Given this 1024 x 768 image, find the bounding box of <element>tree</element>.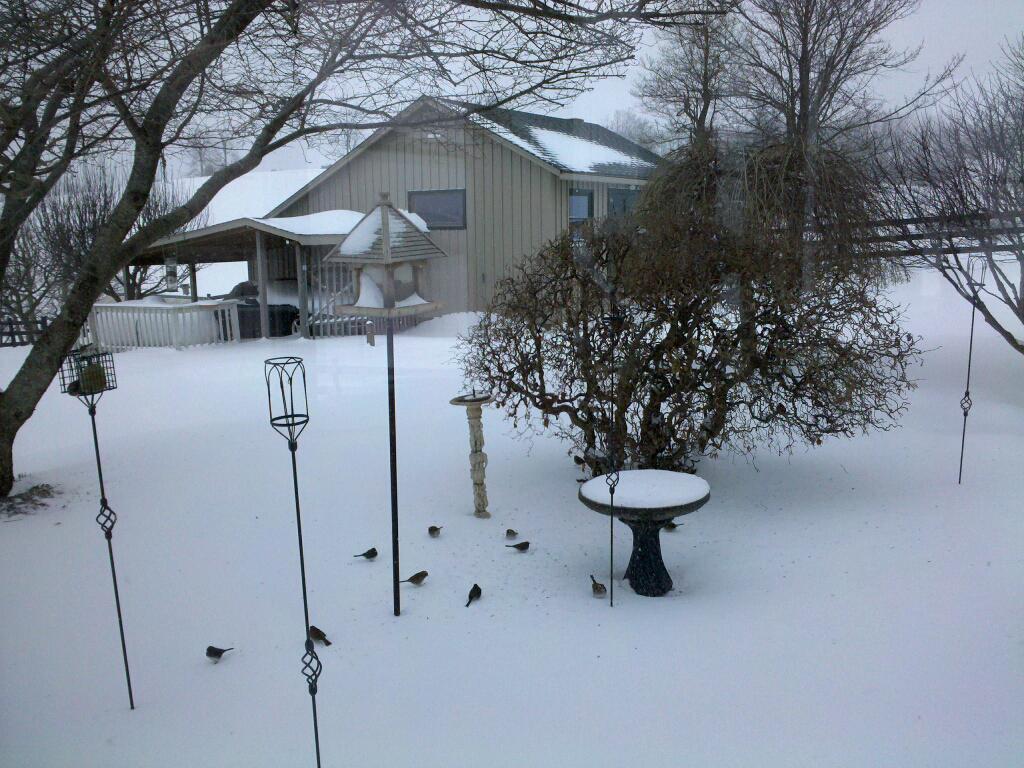
0 0 739 501.
